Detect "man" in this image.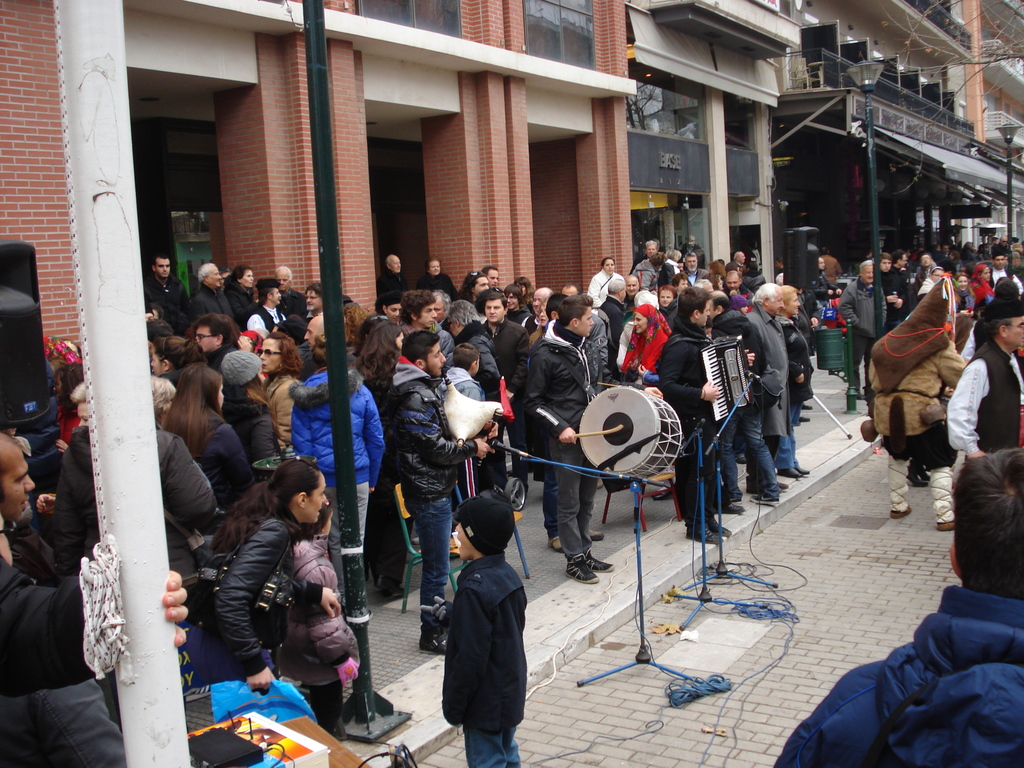
Detection: {"left": 192, "top": 315, "right": 237, "bottom": 377}.
